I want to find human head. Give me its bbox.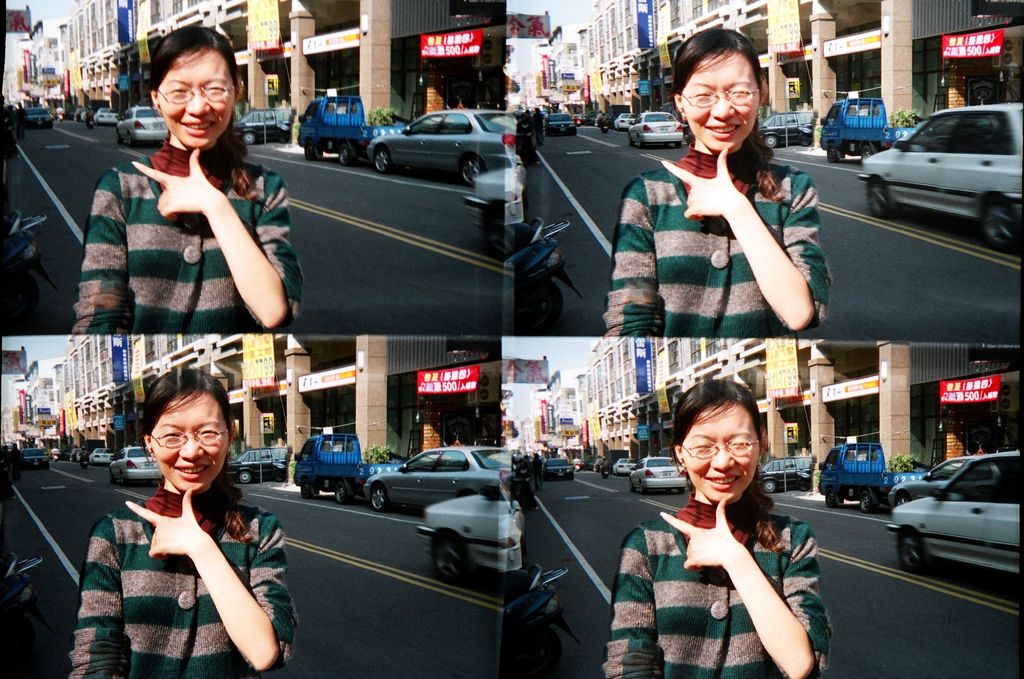
bbox=(671, 376, 766, 502).
